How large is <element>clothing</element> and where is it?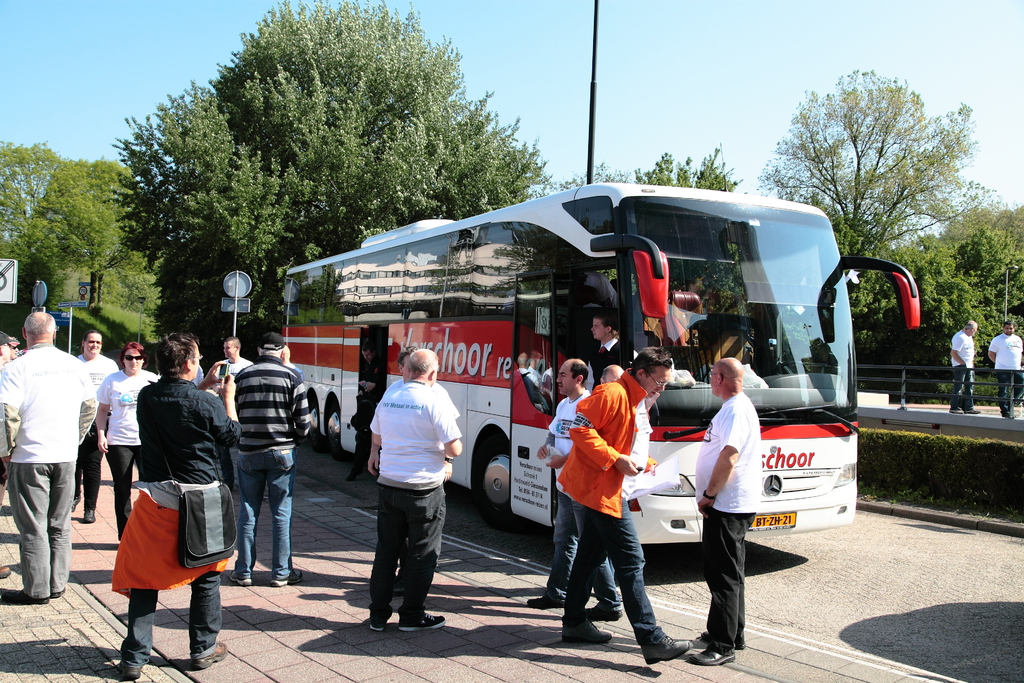
Bounding box: rect(360, 355, 390, 386).
